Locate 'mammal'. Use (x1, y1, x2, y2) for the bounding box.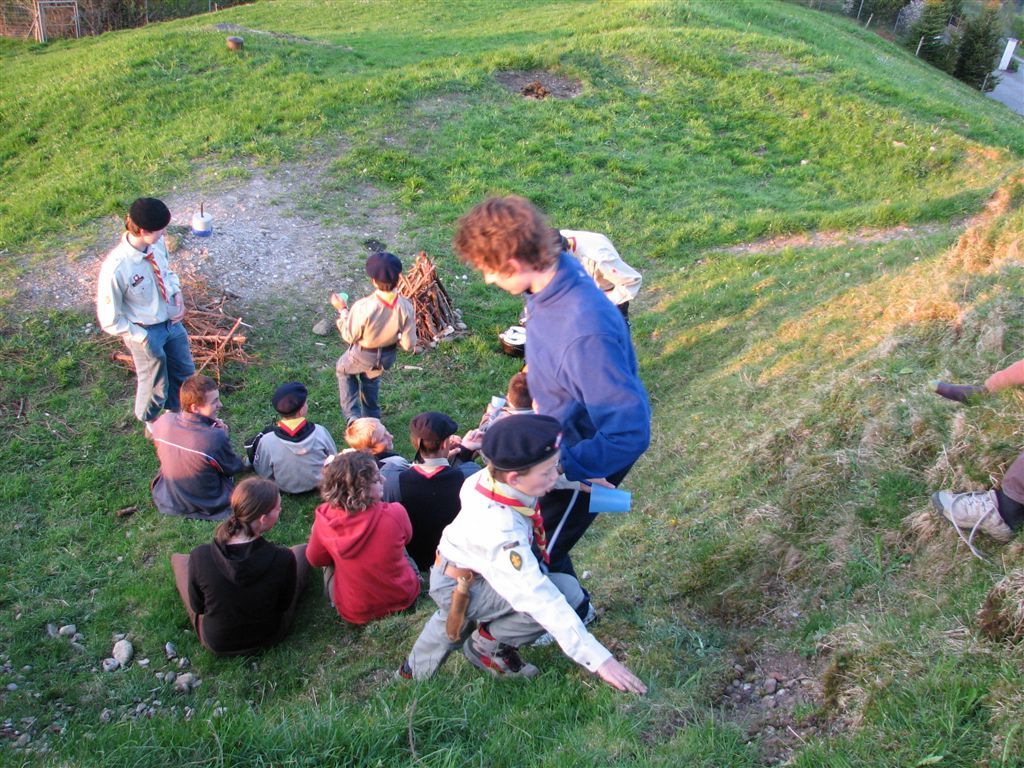
(142, 373, 248, 513).
